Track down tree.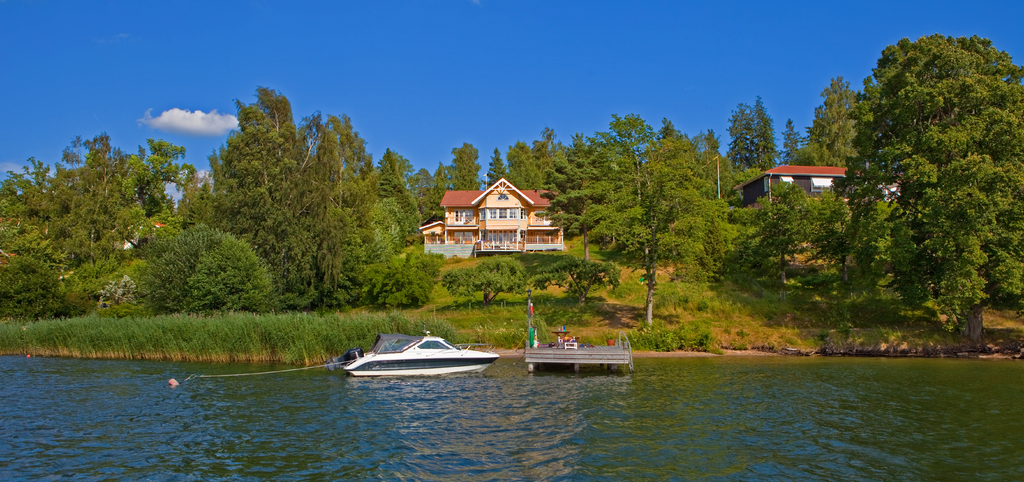
Tracked to {"x1": 190, "y1": 96, "x2": 326, "y2": 321}.
